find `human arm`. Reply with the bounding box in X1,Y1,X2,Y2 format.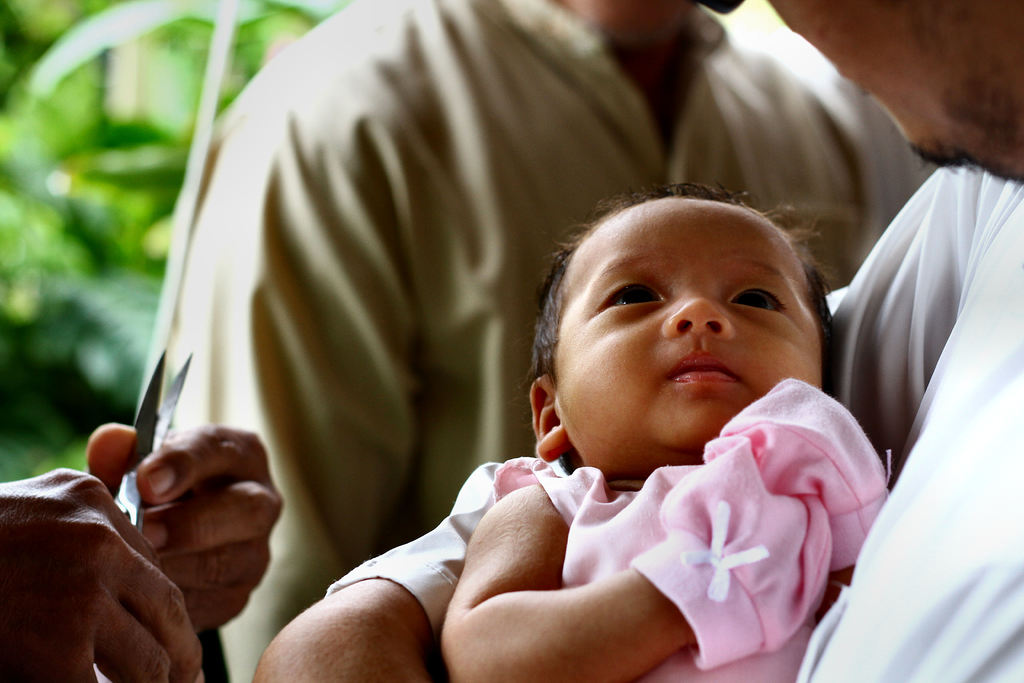
444,466,826,682.
